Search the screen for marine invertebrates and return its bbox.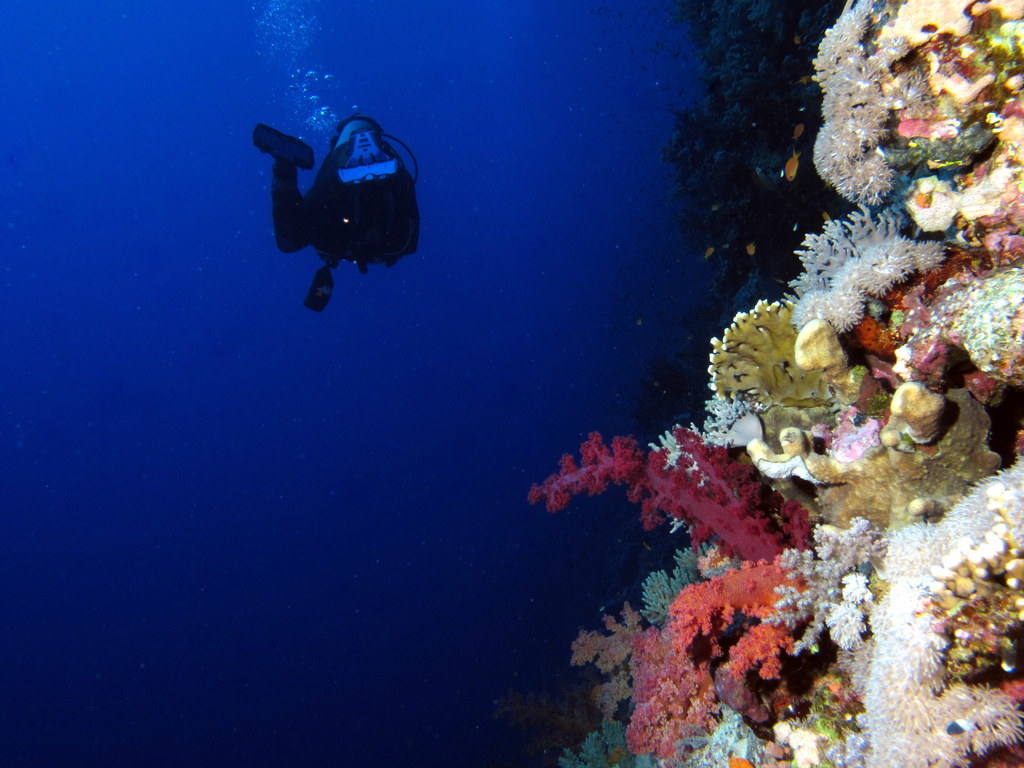
Found: <region>630, 626, 723, 767</region>.
